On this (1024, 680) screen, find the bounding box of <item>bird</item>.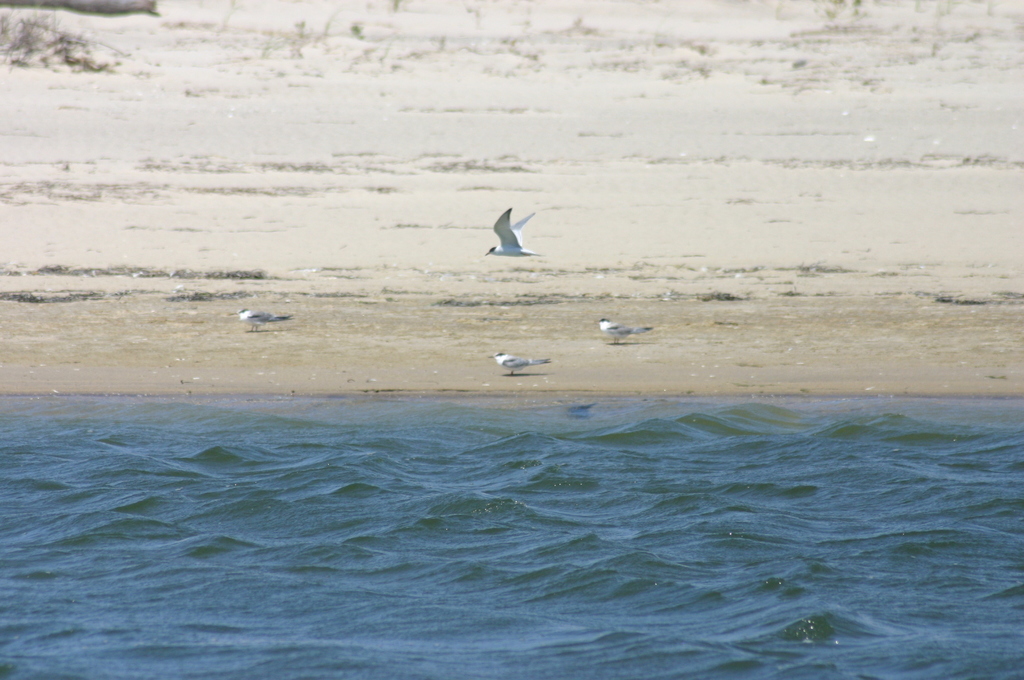
Bounding box: <bbox>237, 309, 297, 334</bbox>.
